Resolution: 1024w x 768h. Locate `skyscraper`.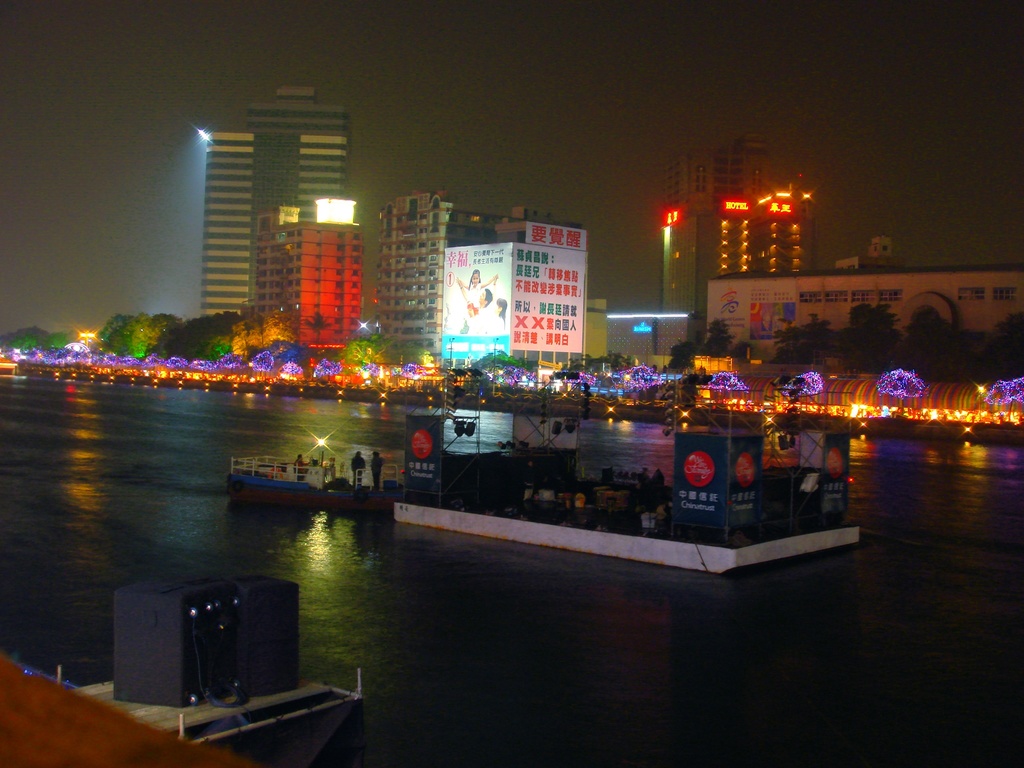
(199,85,351,316).
